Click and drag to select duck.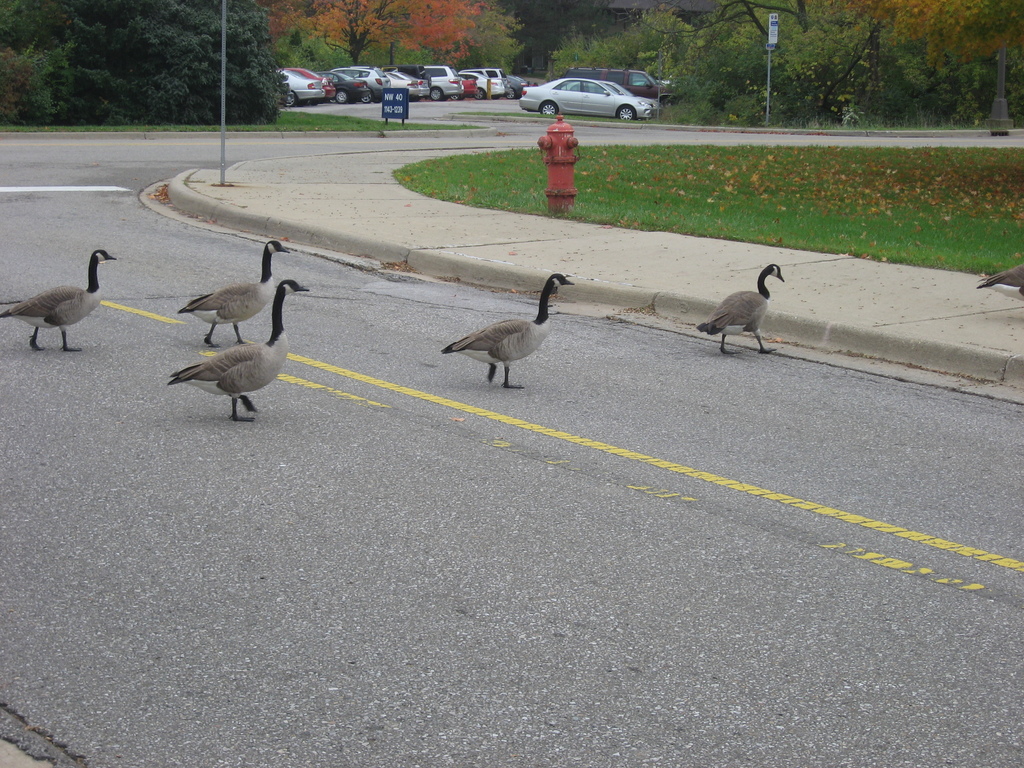
Selection: rect(170, 239, 282, 345).
